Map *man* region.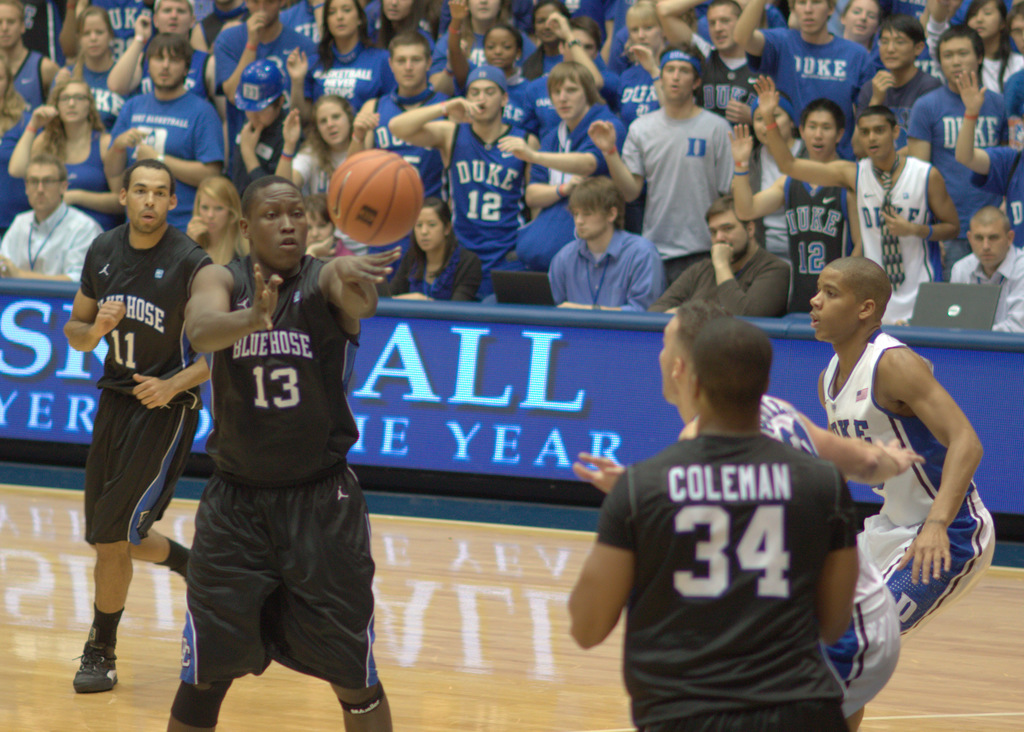
Mapped to box=[344, 33, 445, 202].
